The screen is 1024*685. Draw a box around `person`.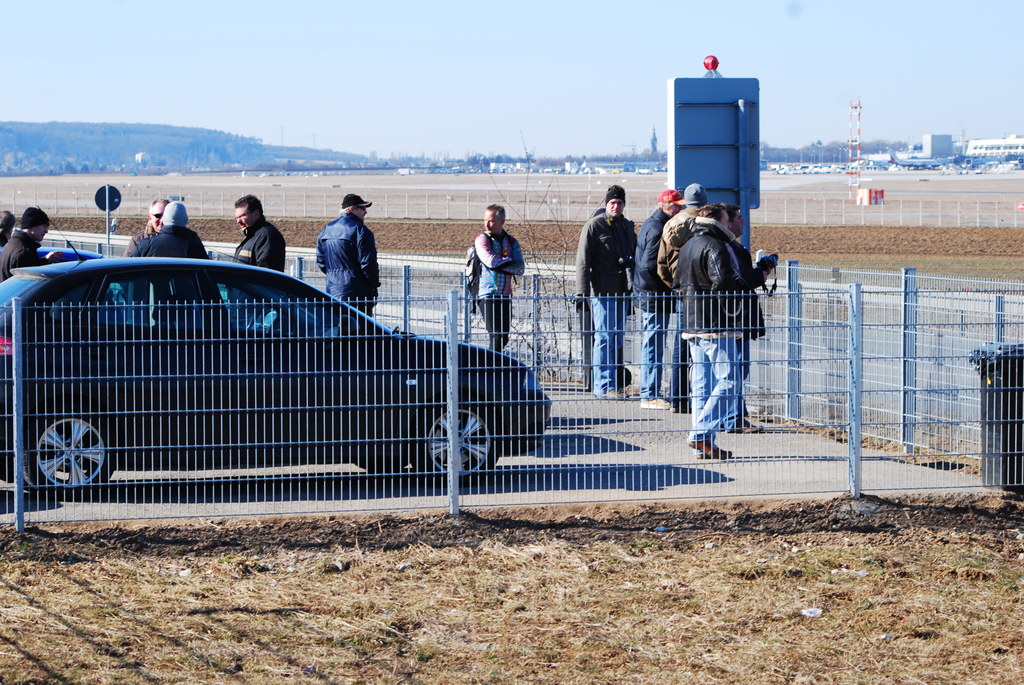
(x1=0, y1=206, x2=65, y2=278).
